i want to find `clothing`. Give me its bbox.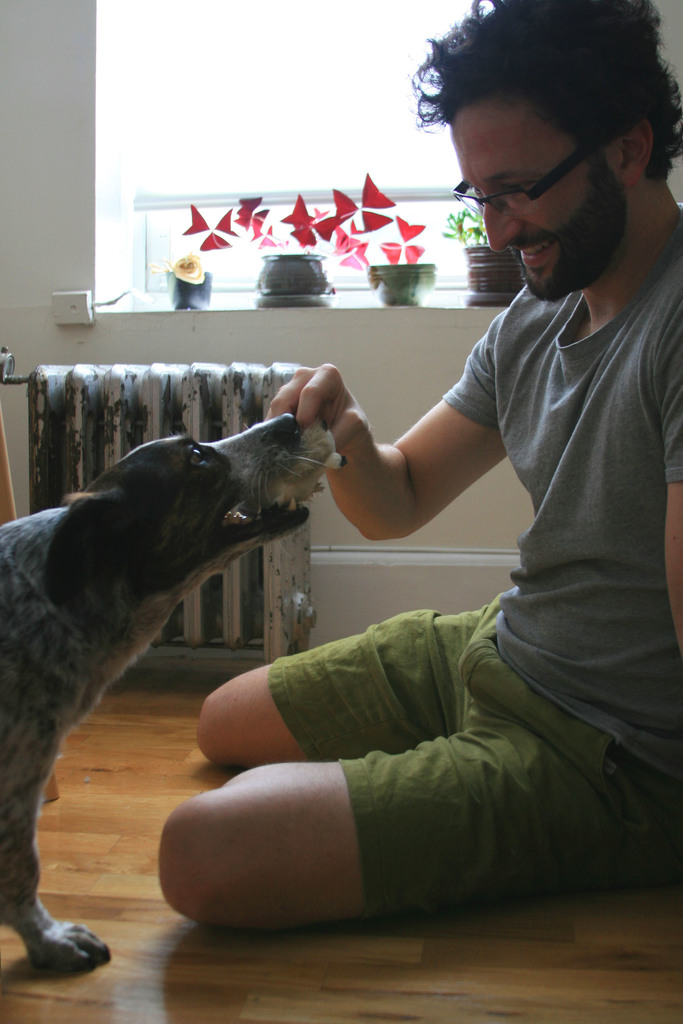
[x1=253, y1=138, x2=659, y2=920].
